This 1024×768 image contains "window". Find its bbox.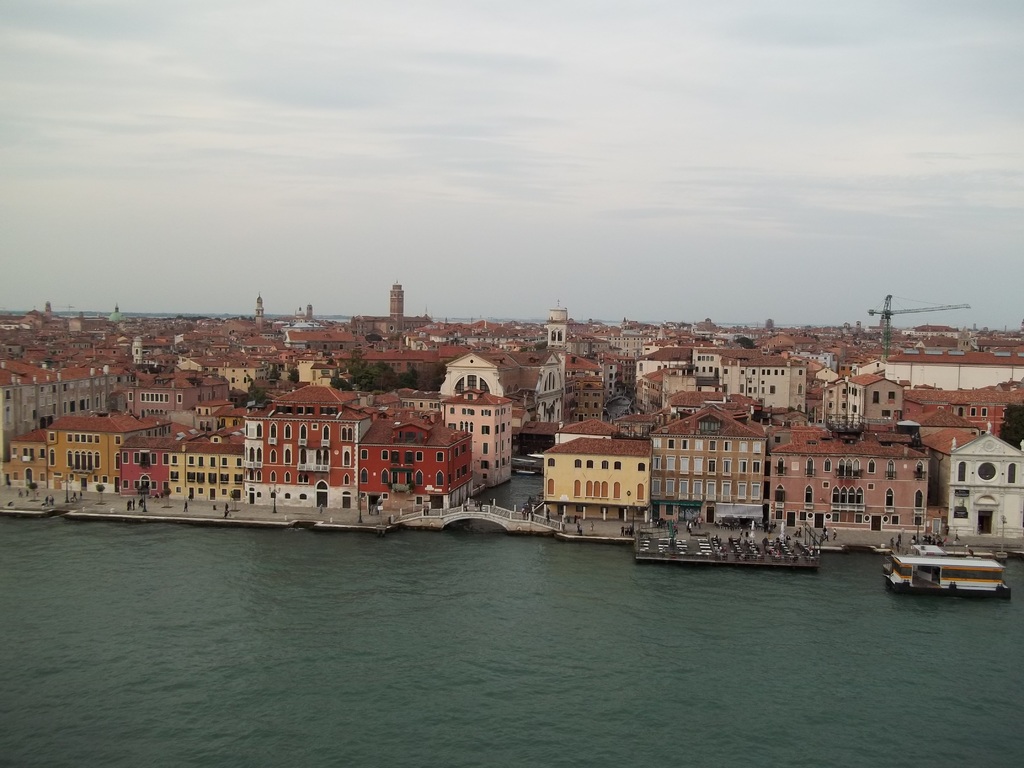
<region>380, 468, 388, 484</region>.
